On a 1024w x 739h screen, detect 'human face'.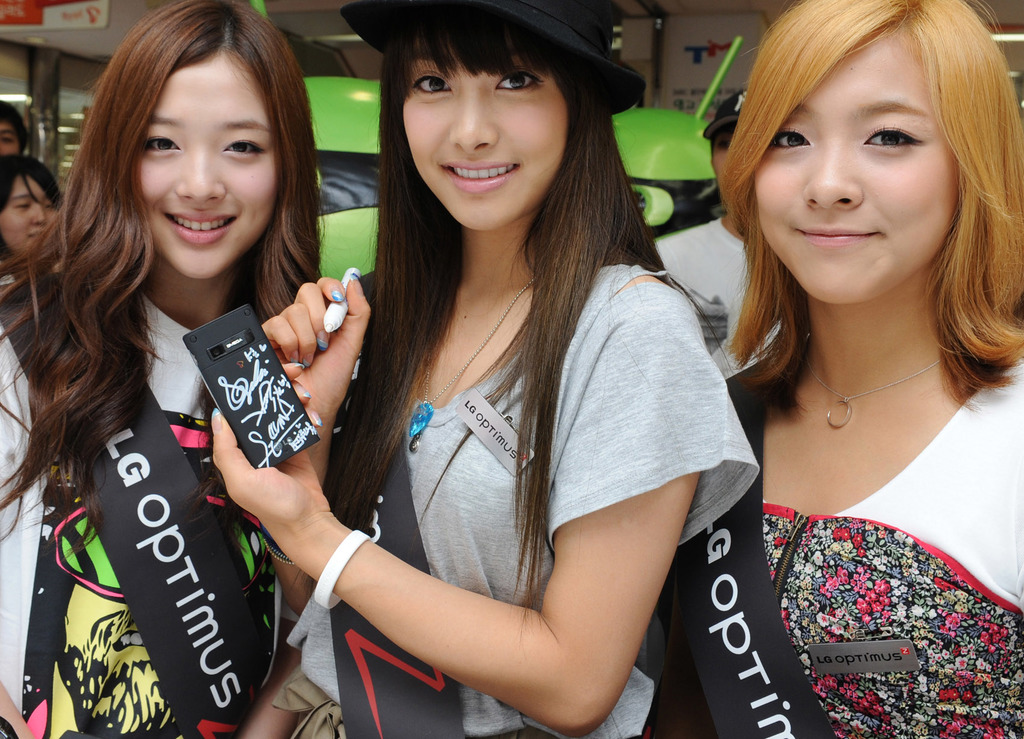
x1=711, y1=122, x2=736, y2=175.
